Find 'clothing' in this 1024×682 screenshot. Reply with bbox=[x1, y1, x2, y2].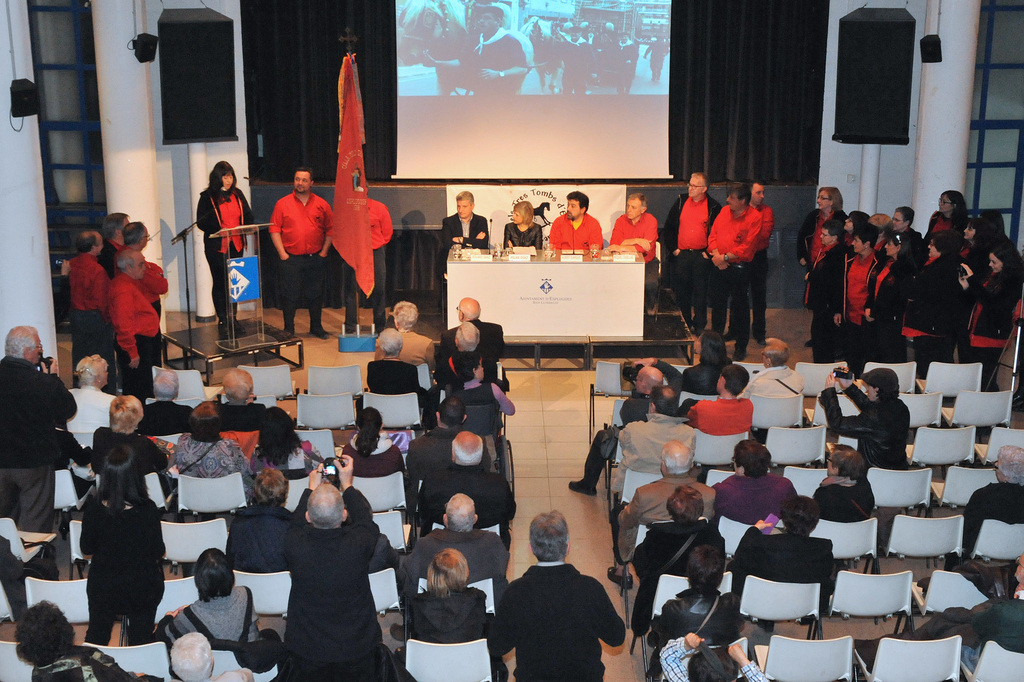
bbox=[726, 530, 836, 611].
